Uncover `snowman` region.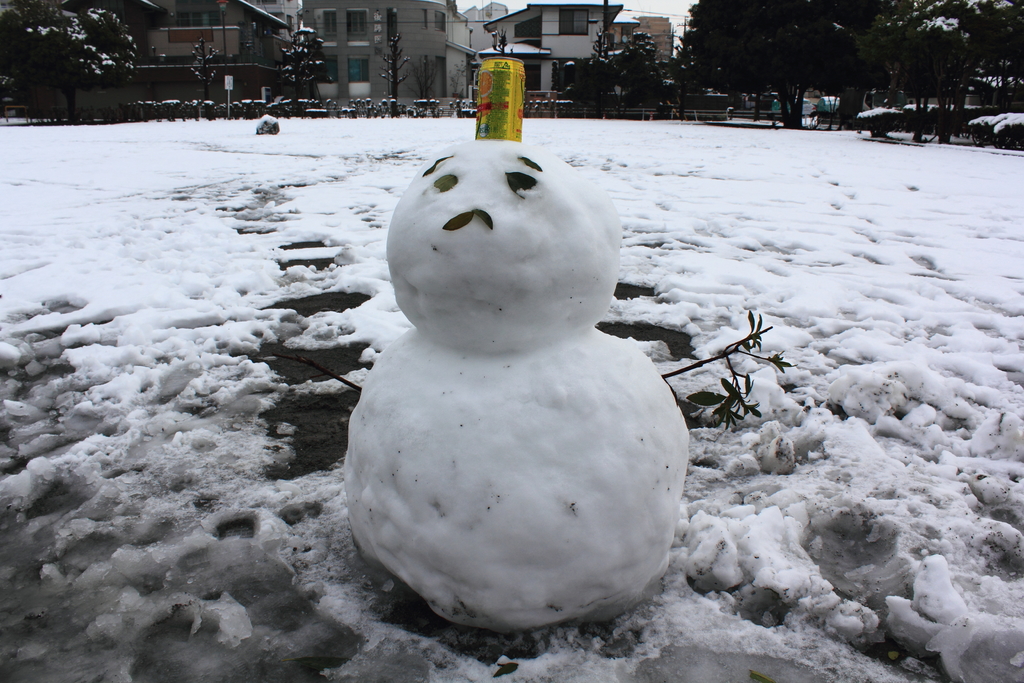
Uncovered: <bbox>271, 51, 800, 636</bbox>.
